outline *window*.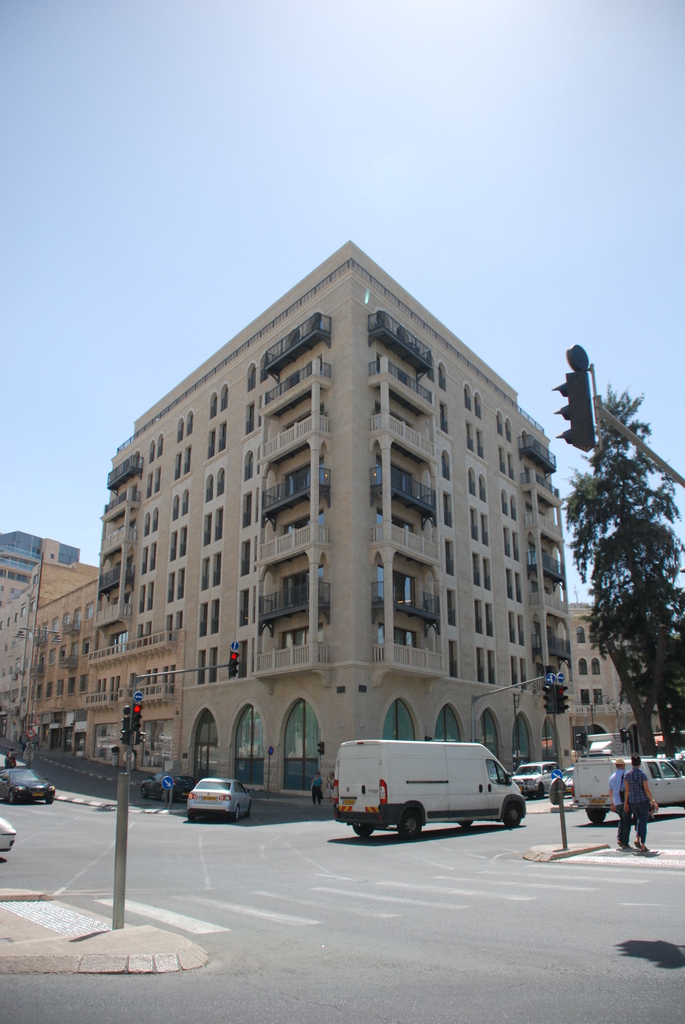
Outline: box=[444, 588, 454, 628].
